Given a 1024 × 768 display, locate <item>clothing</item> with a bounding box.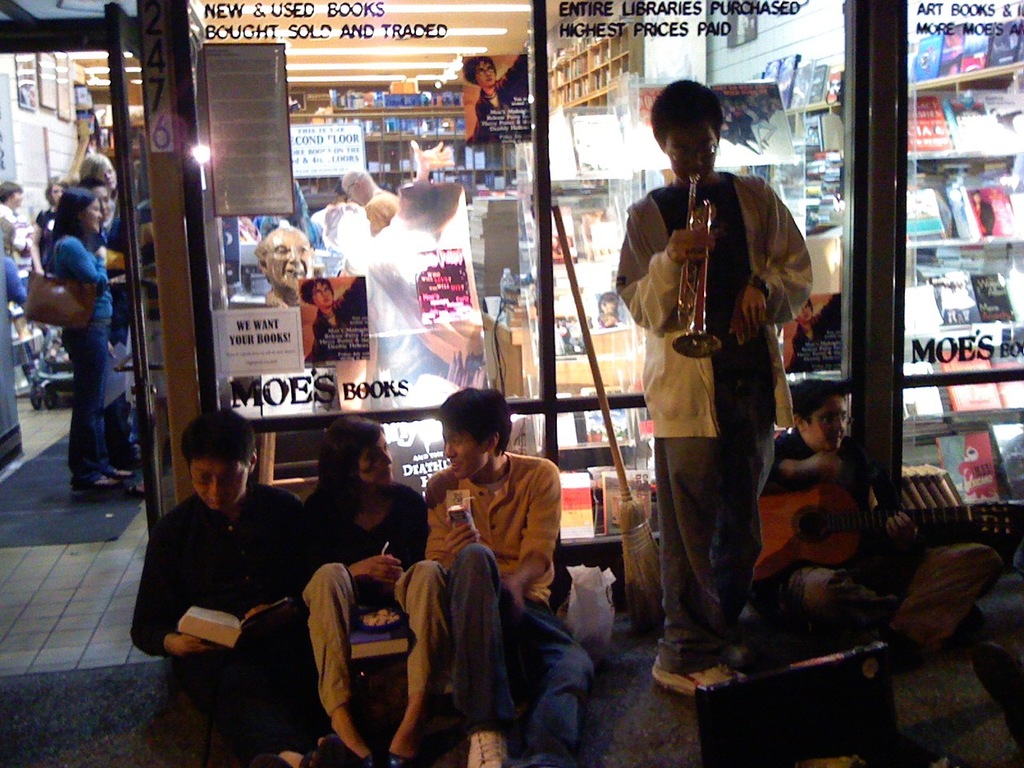
Located: region(0, 254, 27, 430).
